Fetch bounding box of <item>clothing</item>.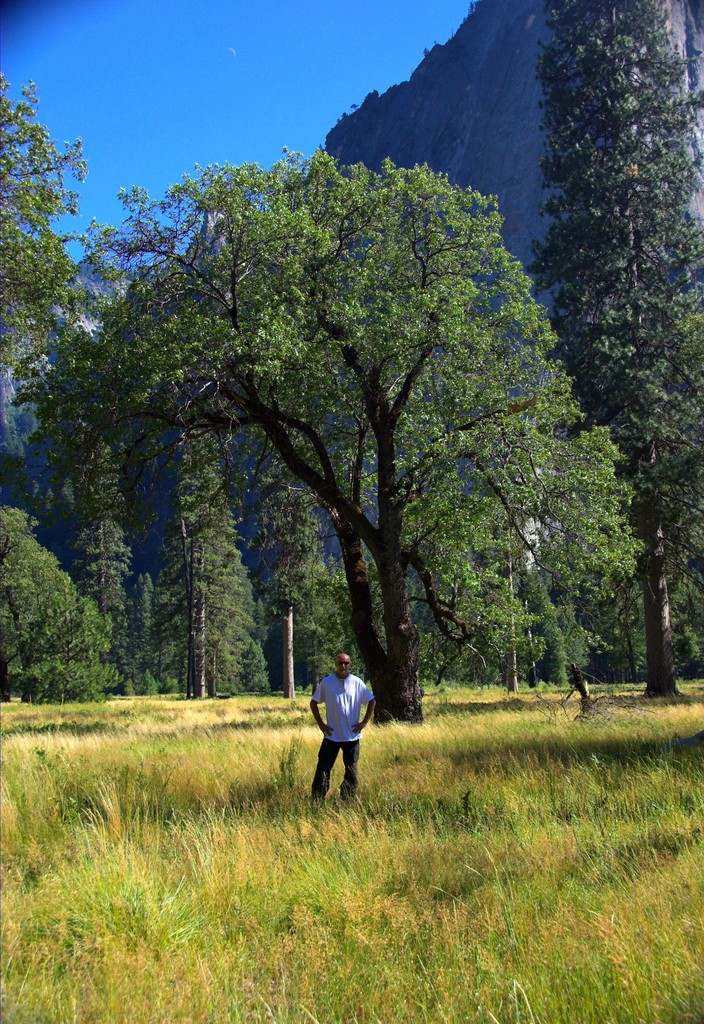
Bbox: select_region(308, 676, 378, 807).
